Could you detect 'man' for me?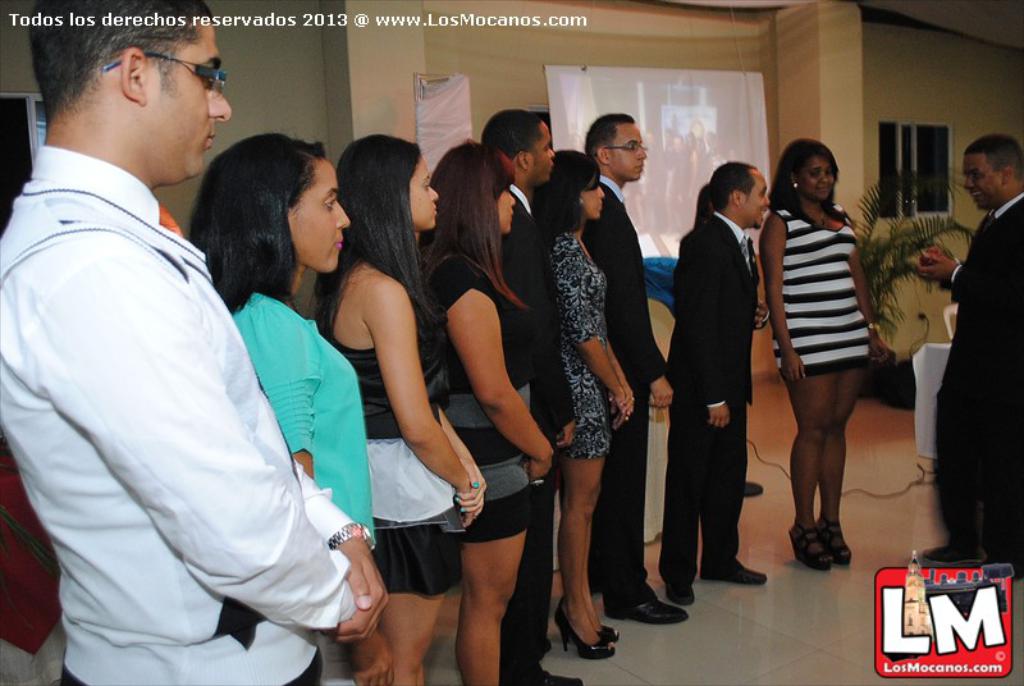
Detection result: bbox=(0, 0, 388, 685).
